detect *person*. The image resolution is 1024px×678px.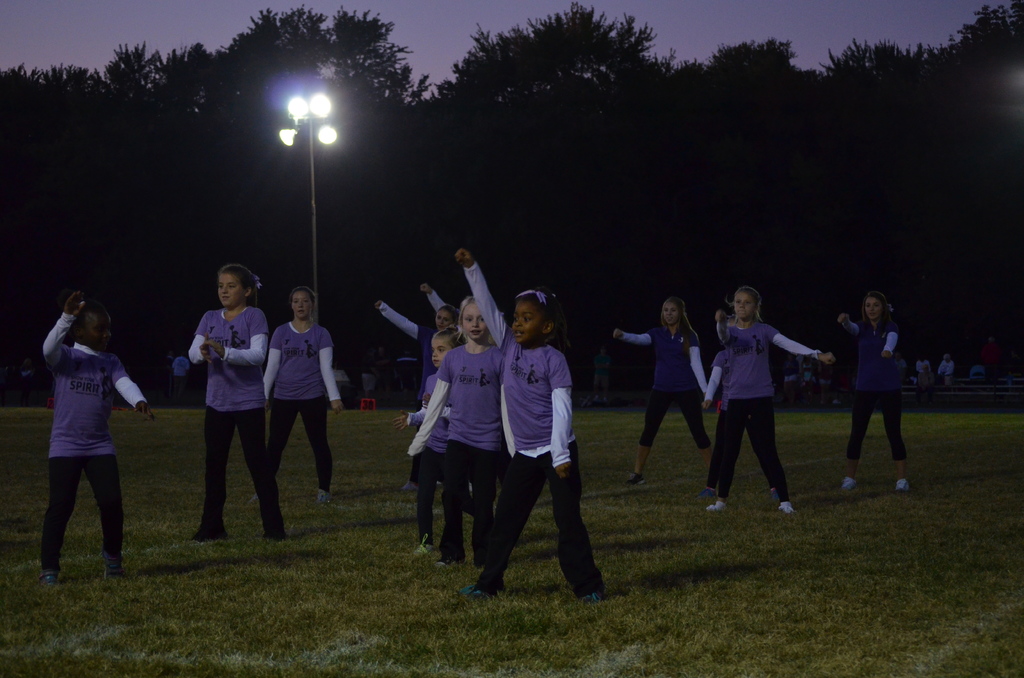
{"left": 45, "top": 290, "right": 152, "bottom": 581}.
